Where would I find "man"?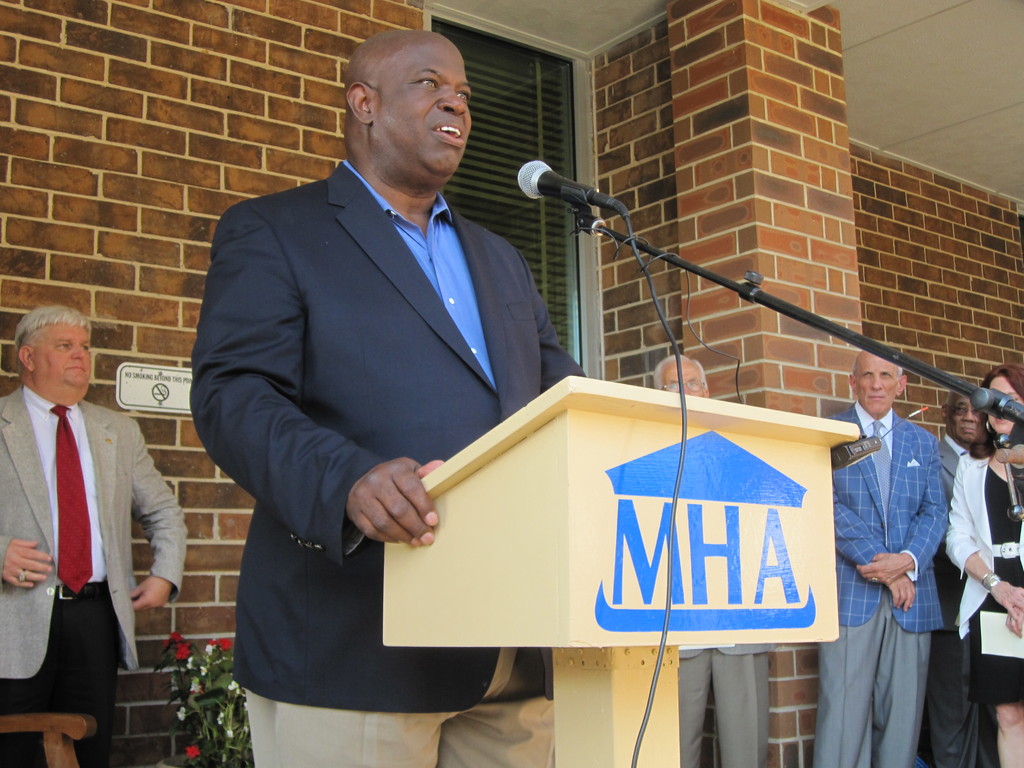
At [651, 354, 780, 767].
